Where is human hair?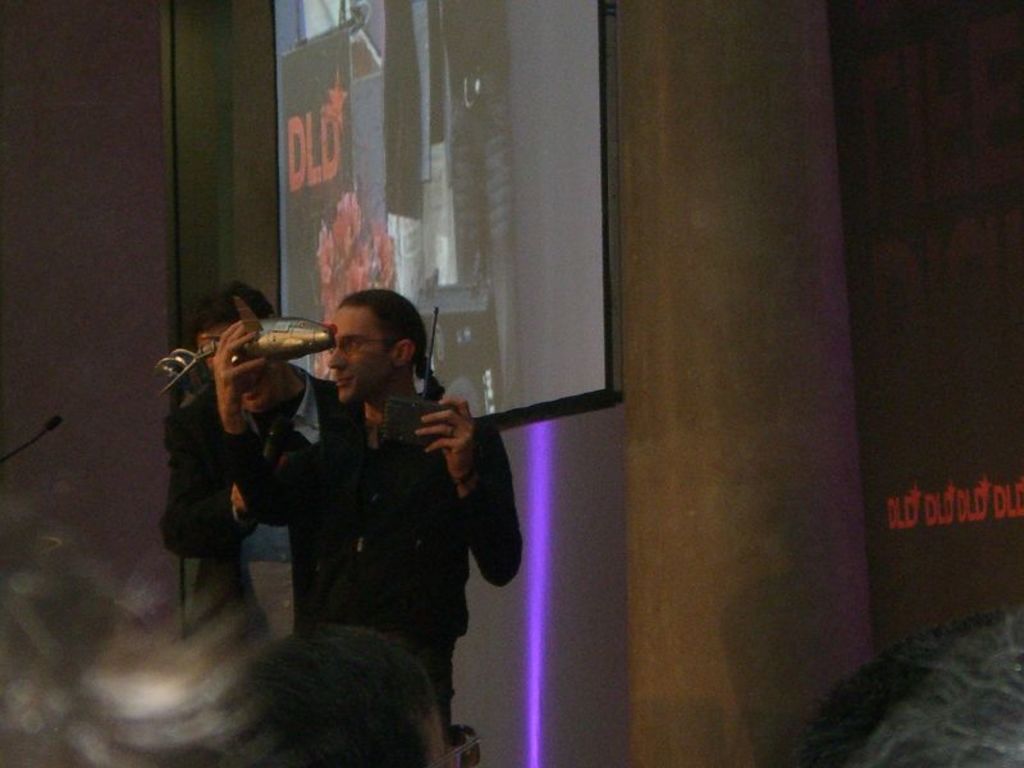
{"left": 189, "top": 278, "right": 275, "bottom": 349}.
